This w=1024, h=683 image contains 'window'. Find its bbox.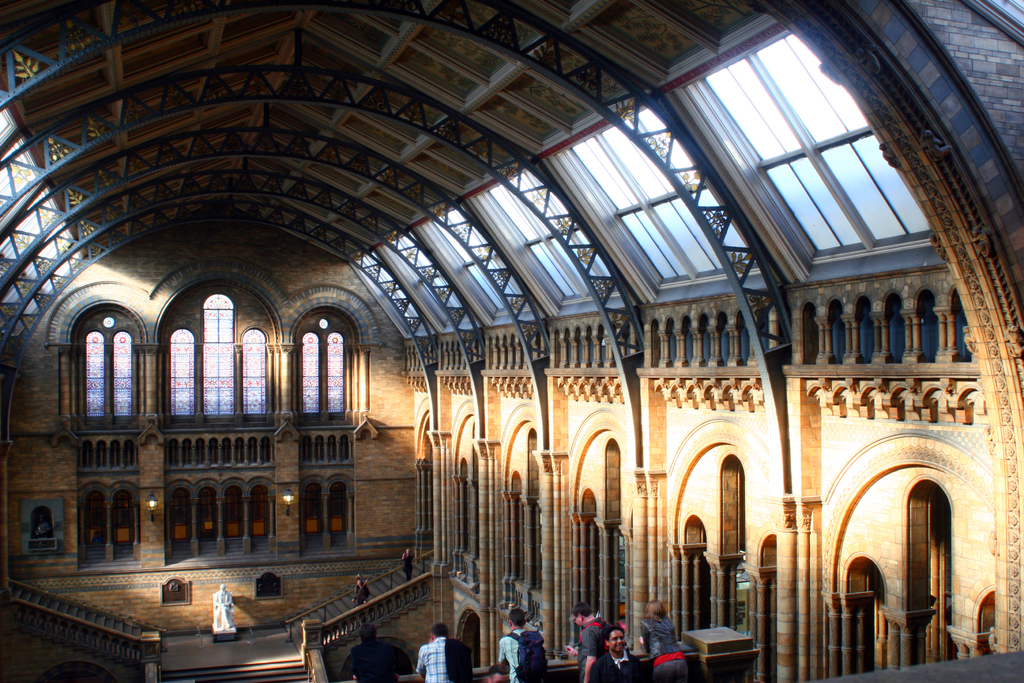
locate(79, 291, 344, 429).
